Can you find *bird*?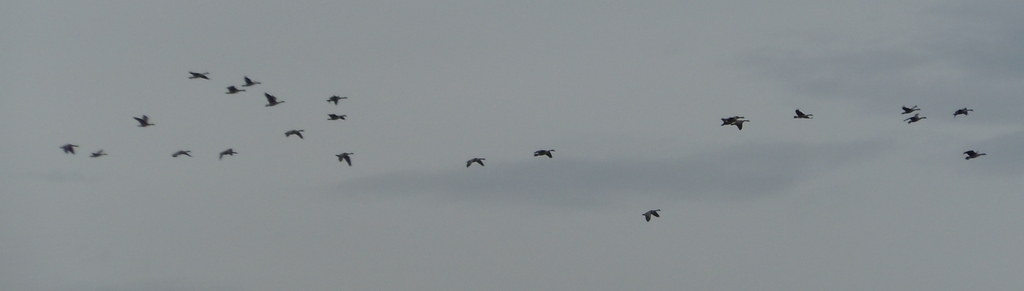
Yes, bounding box: [950,104,973,119].
